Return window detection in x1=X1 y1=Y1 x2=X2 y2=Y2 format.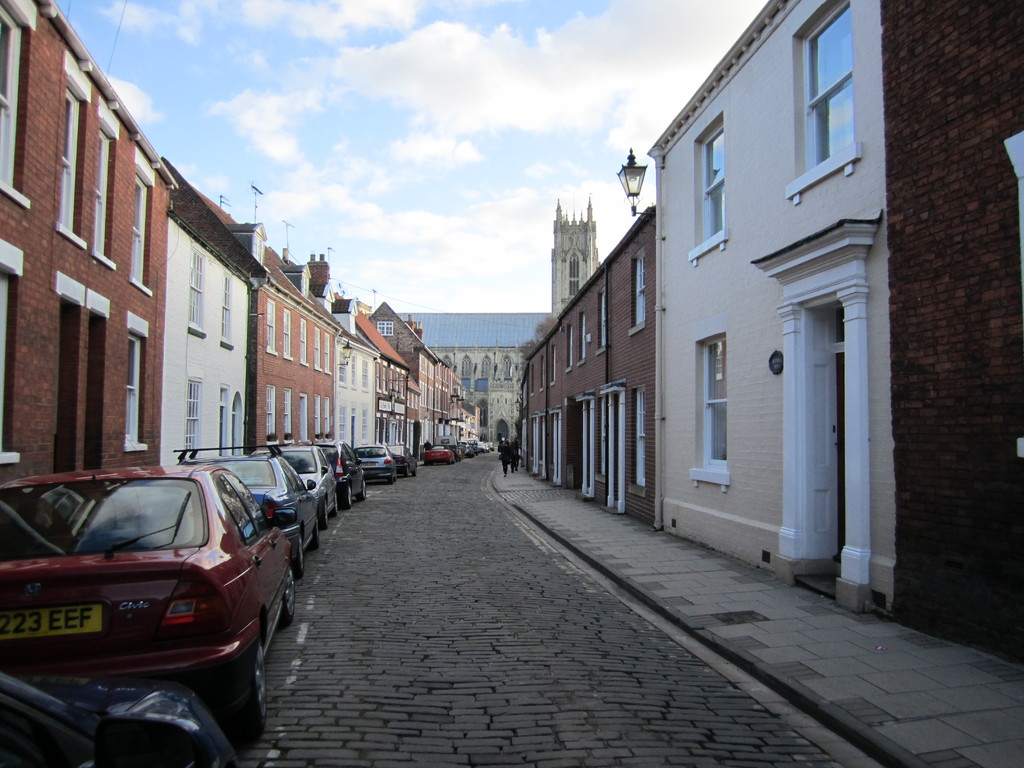
x1=325 y1=398 x2=334 y2=442.
